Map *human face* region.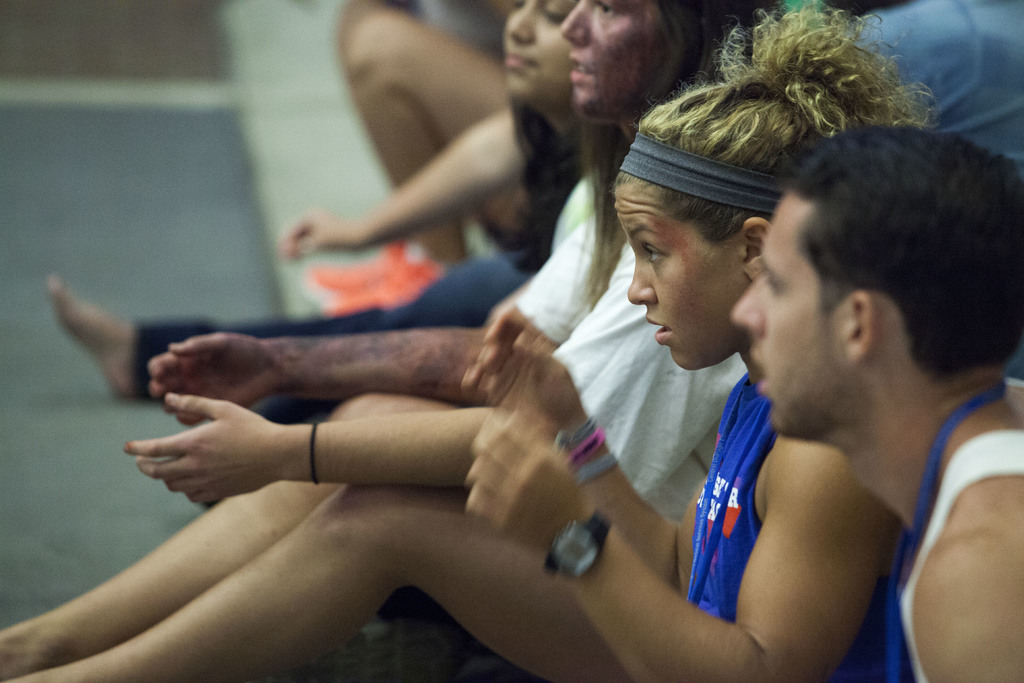
Mapped to (730, 193, 843, 438).
